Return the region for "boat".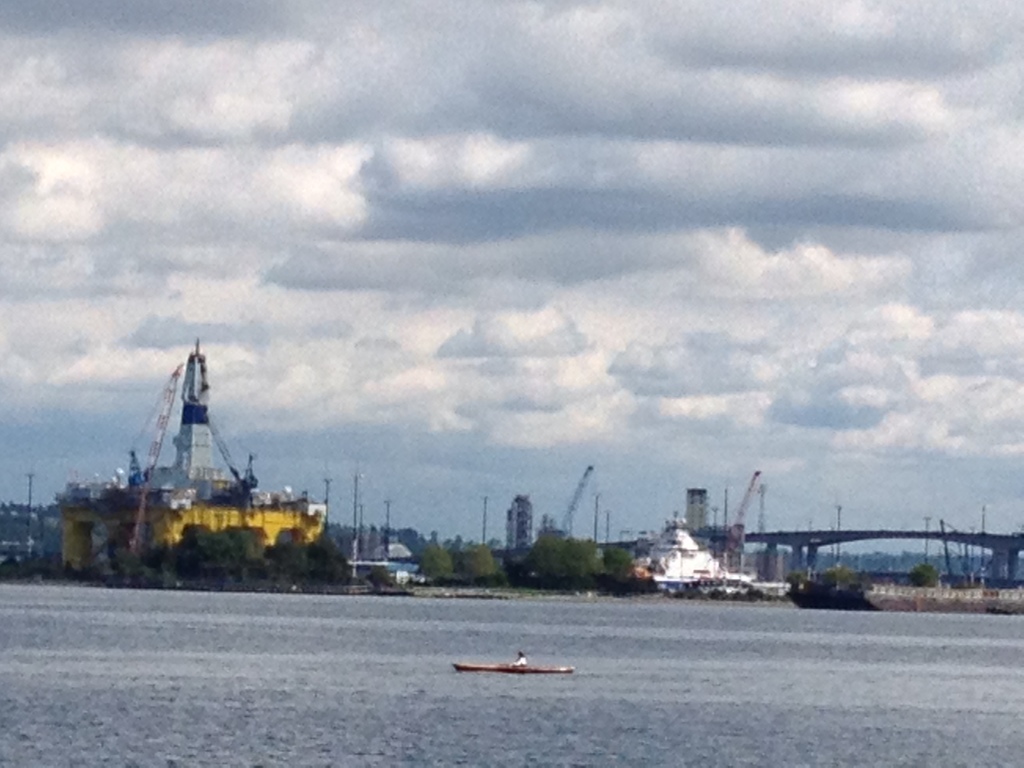
x1=802 y1=500 x2=1023 y2=616.
